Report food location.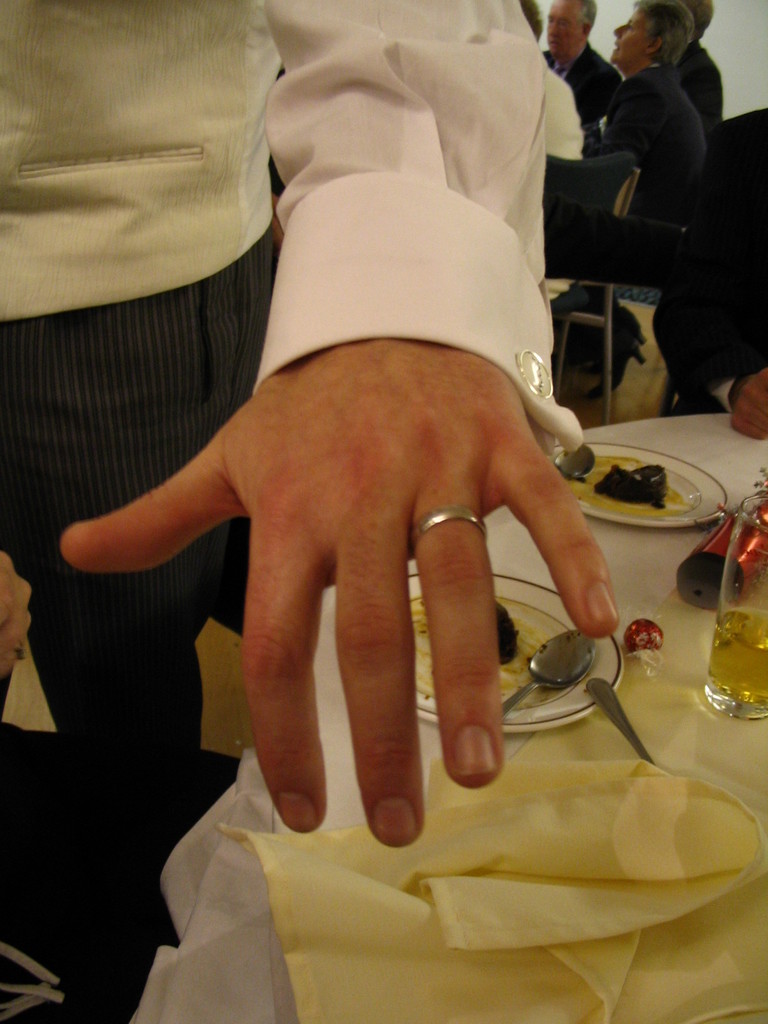
Report: [573,464,687,518].
